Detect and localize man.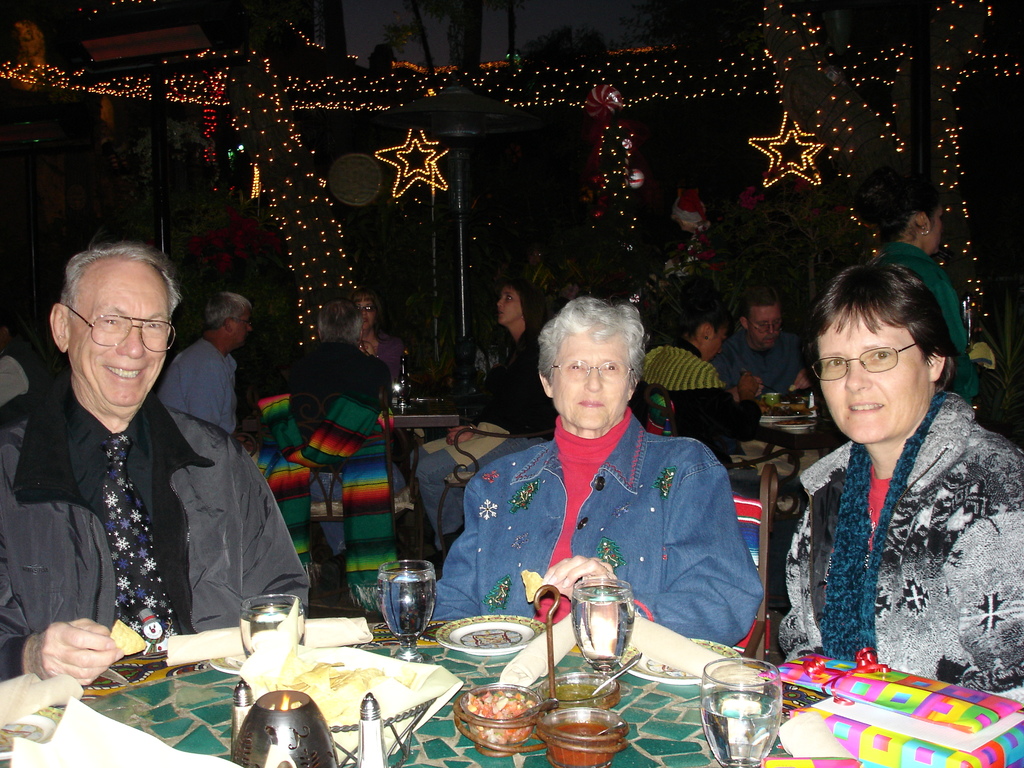
Localized at [300, 291, 392, 569].
